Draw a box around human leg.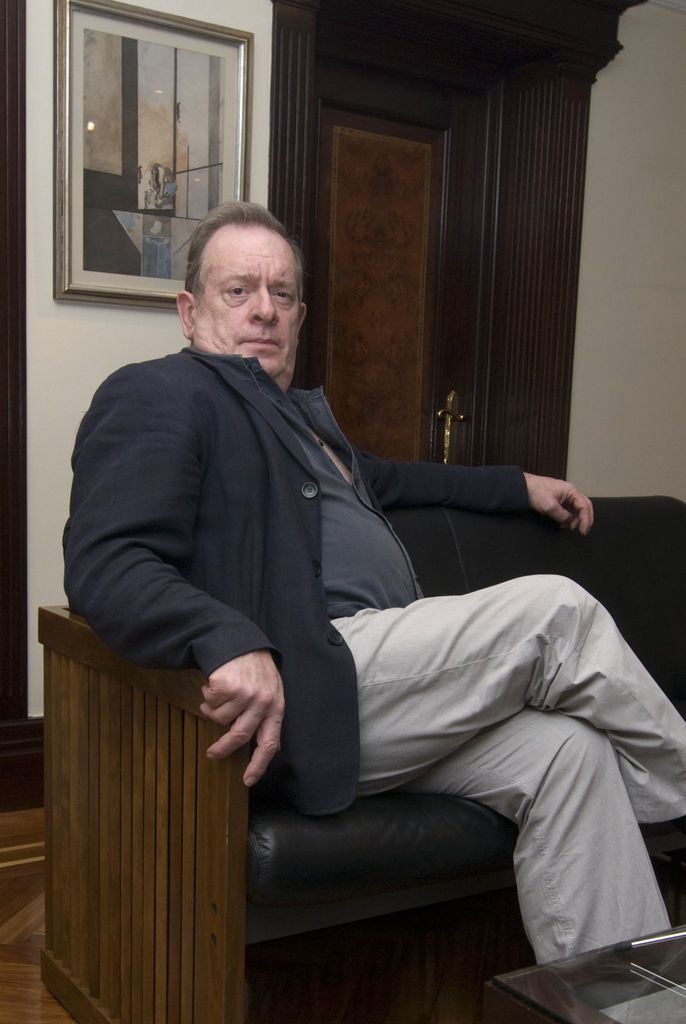
420:718:679:957.
